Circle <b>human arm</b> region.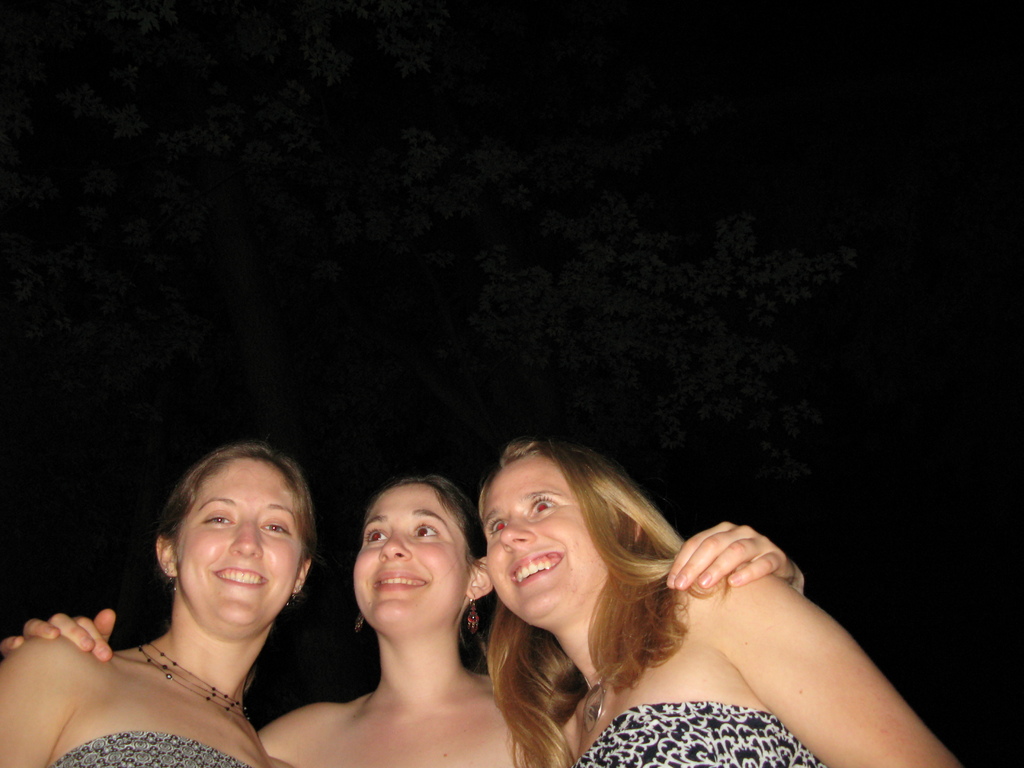
Region: x1=727 y1=573 x2=969 y2=767.
